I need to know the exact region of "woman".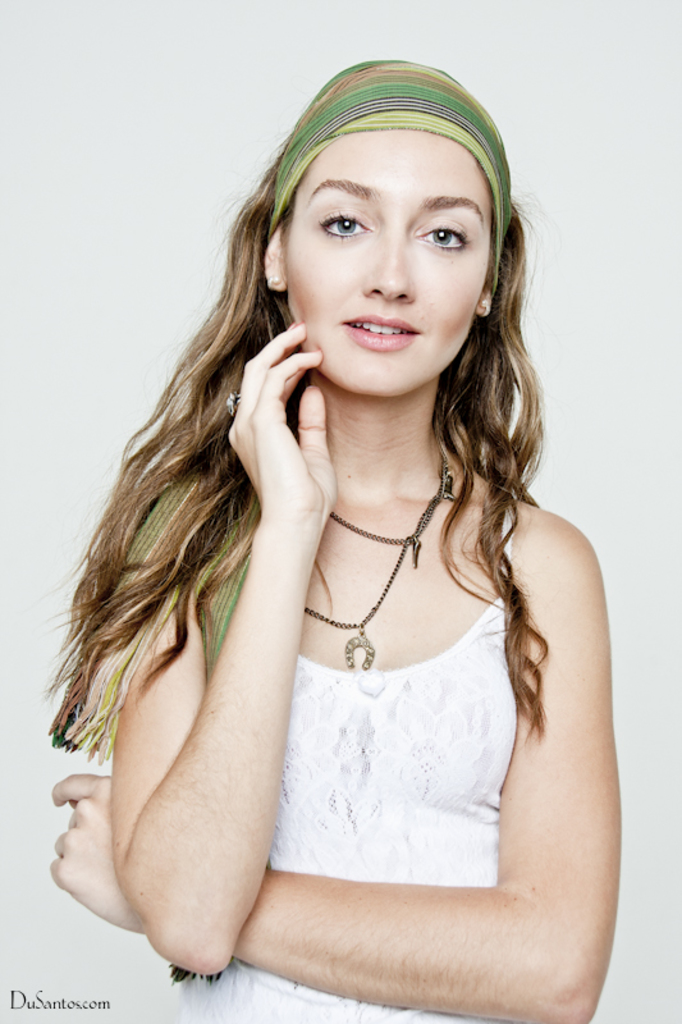
Region: [47, 45, 631, 1018].
